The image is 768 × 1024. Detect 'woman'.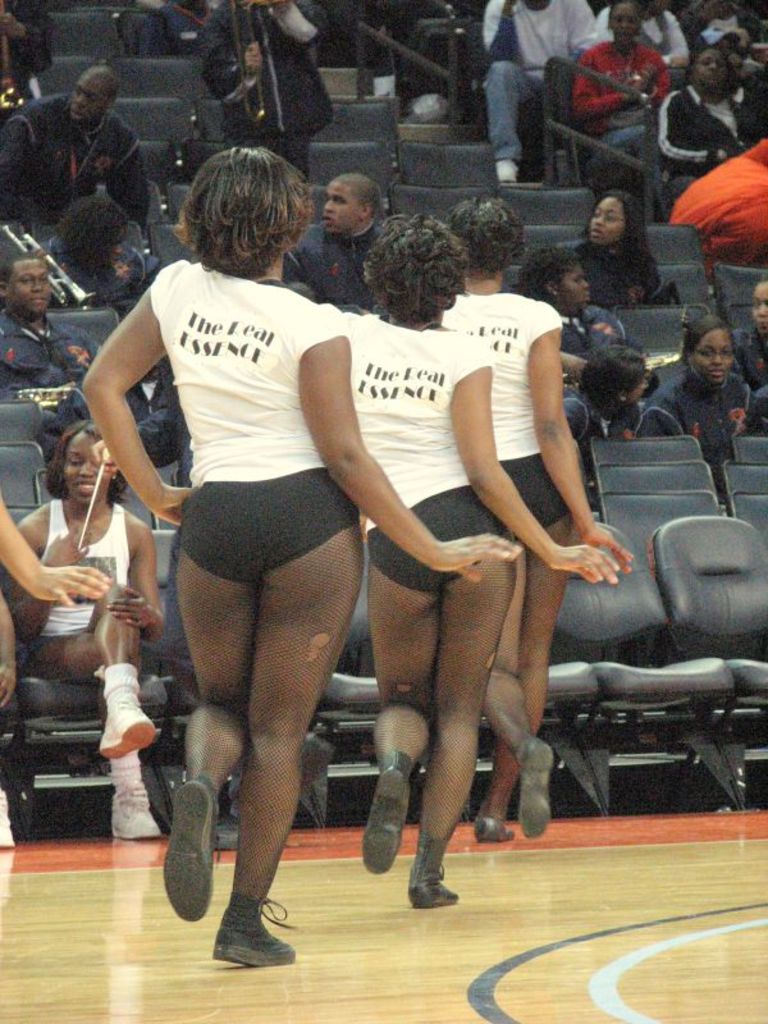
Detection: <region>0, 412, 161, 851</region>.
